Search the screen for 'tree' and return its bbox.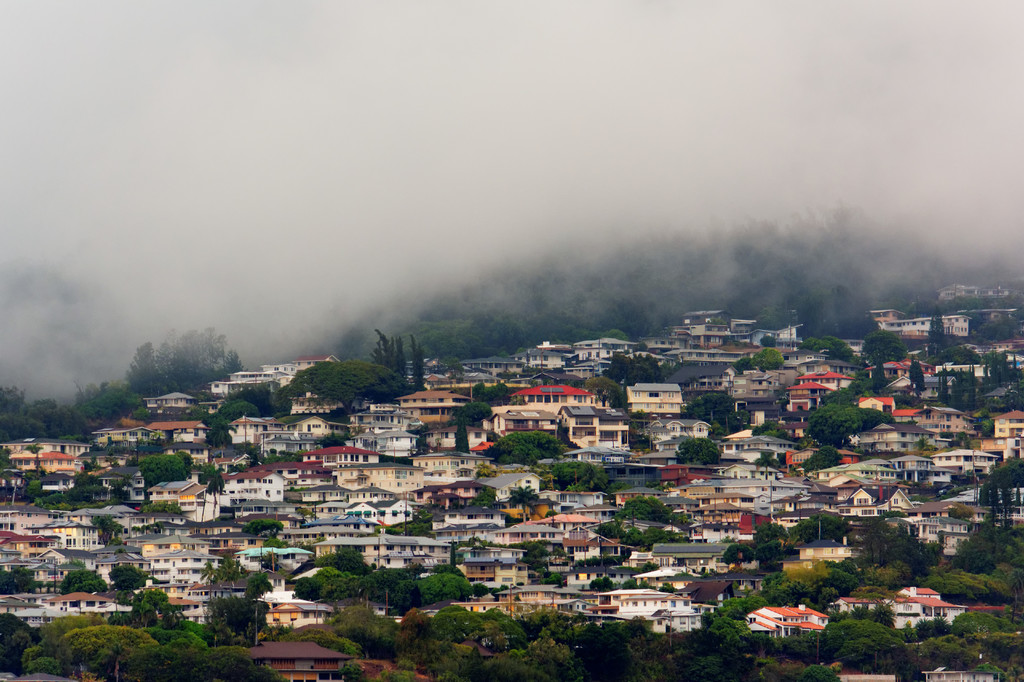
Found: rect(228, 388, 293, 418).
